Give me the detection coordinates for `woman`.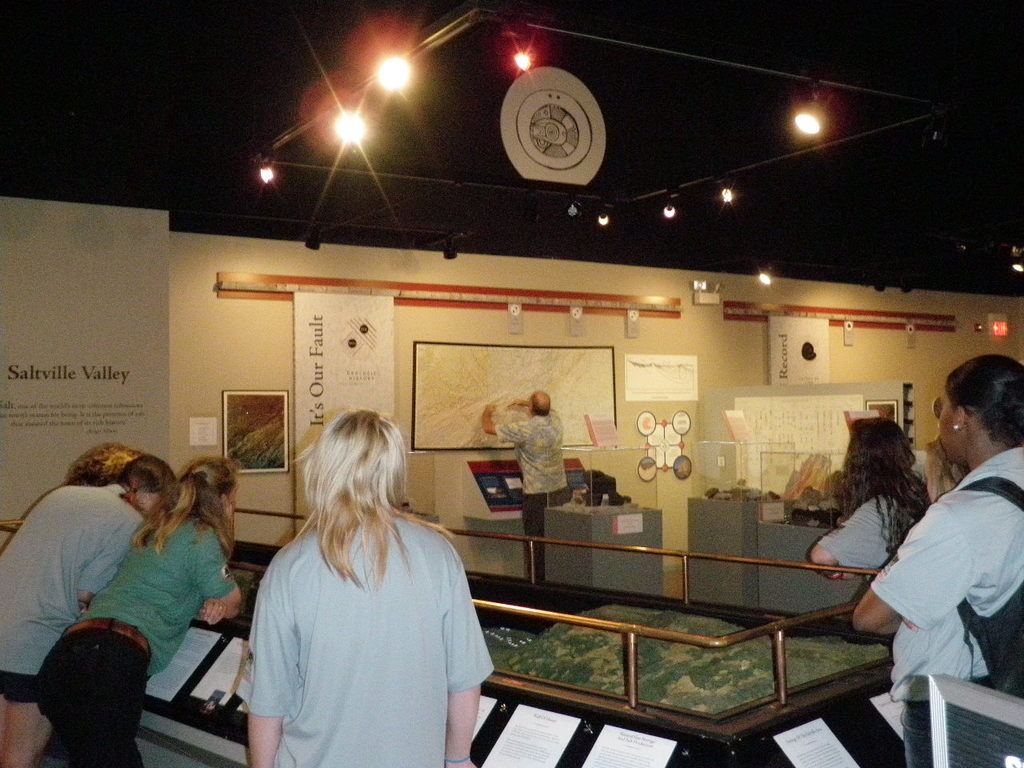
<region>809, 415, 933, 582</region>.
